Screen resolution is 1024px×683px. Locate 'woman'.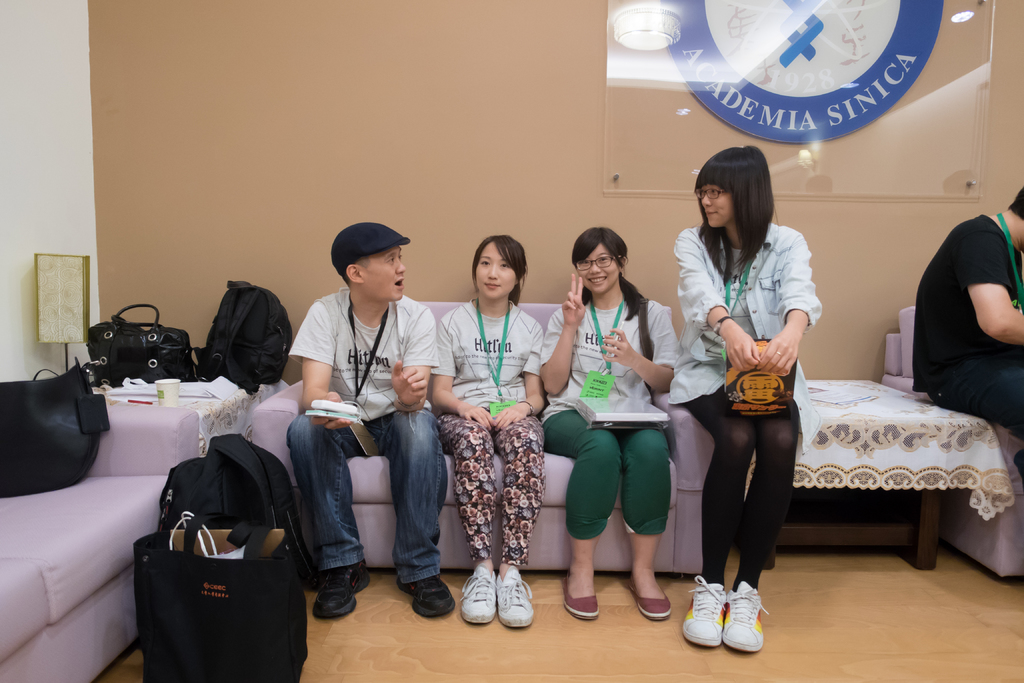
539,220,674,624.
